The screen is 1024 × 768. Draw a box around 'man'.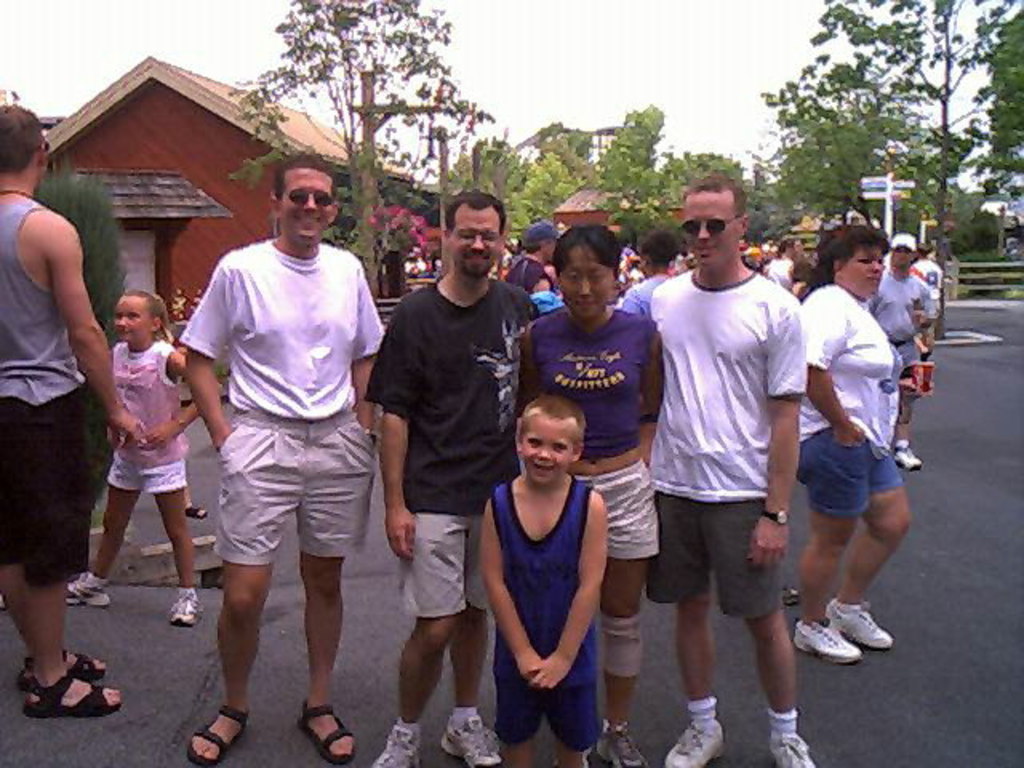
bbox(862, 232, 934, 477).
